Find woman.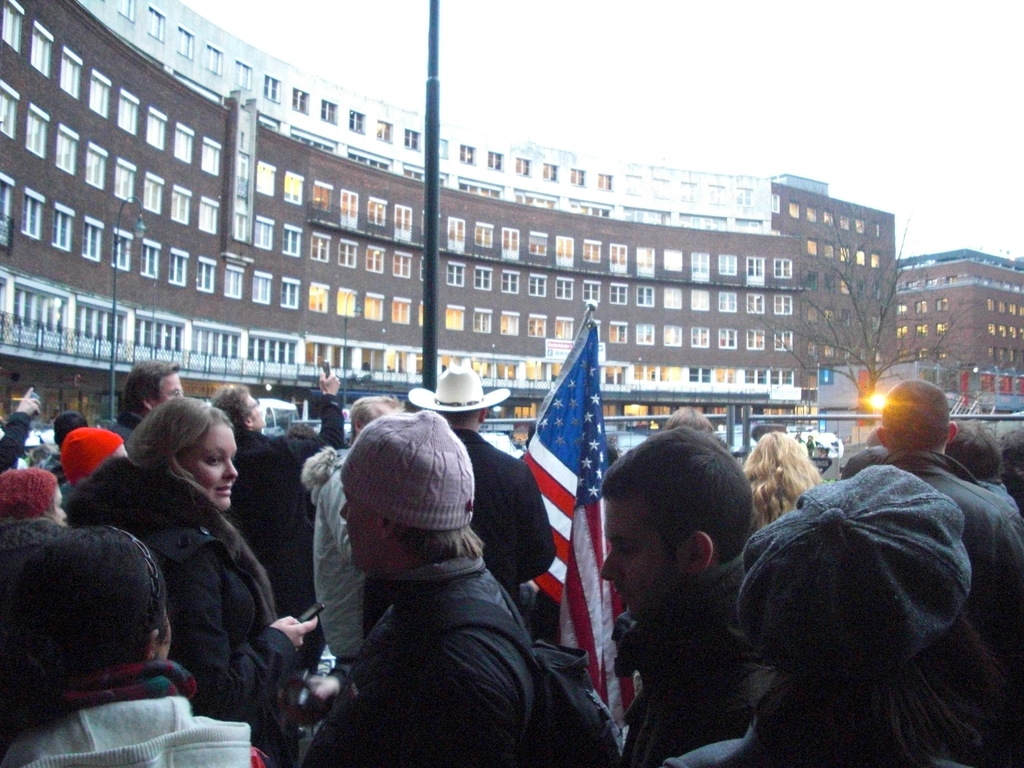
[737, 427, 826, 532].
